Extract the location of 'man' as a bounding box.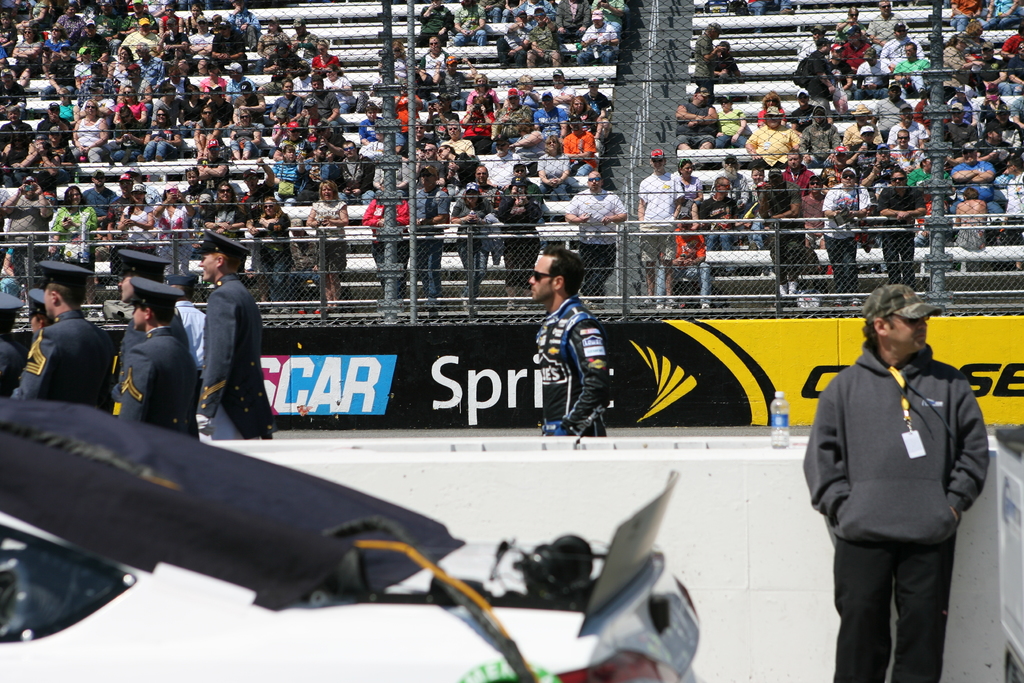
x1=132, y1=43, x2=166, y2=90.
